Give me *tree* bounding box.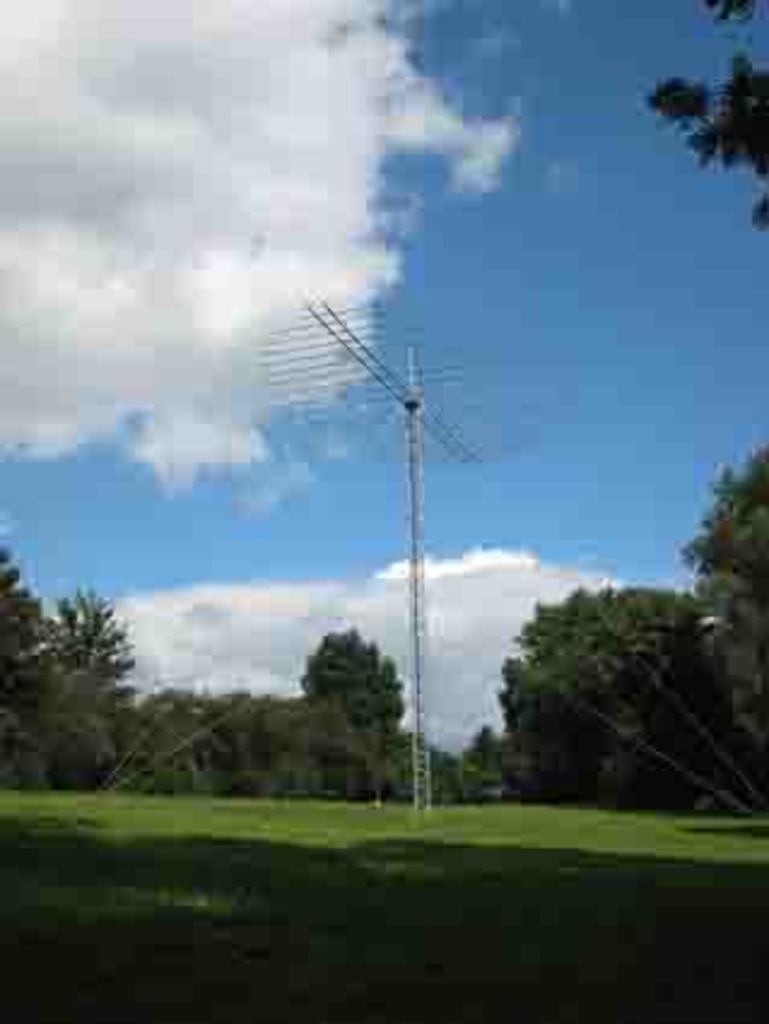
crop(670, 441, 767, 822).
